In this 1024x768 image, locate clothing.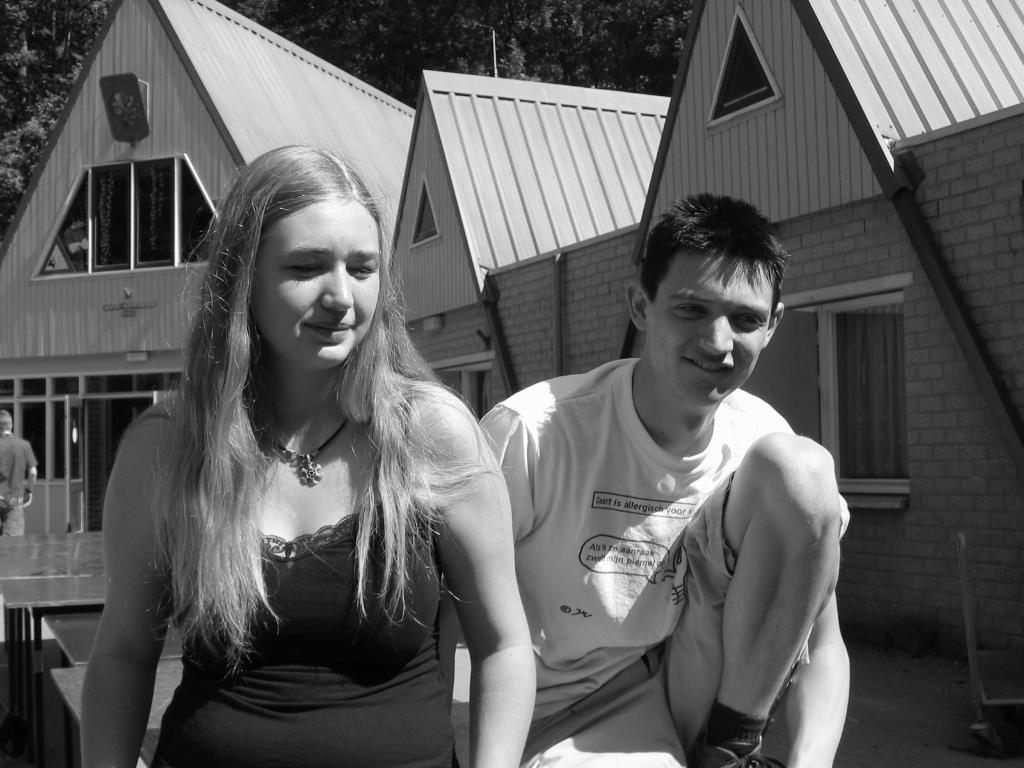
Bounding box: bbox=[498, 316, 846, 749].
